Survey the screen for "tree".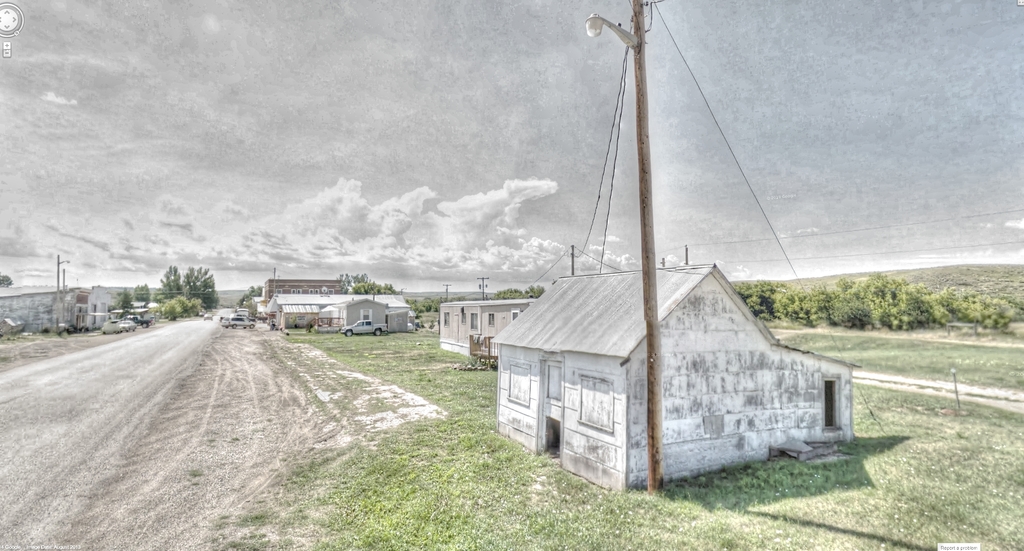
Survey found: [241,283,268,309].
